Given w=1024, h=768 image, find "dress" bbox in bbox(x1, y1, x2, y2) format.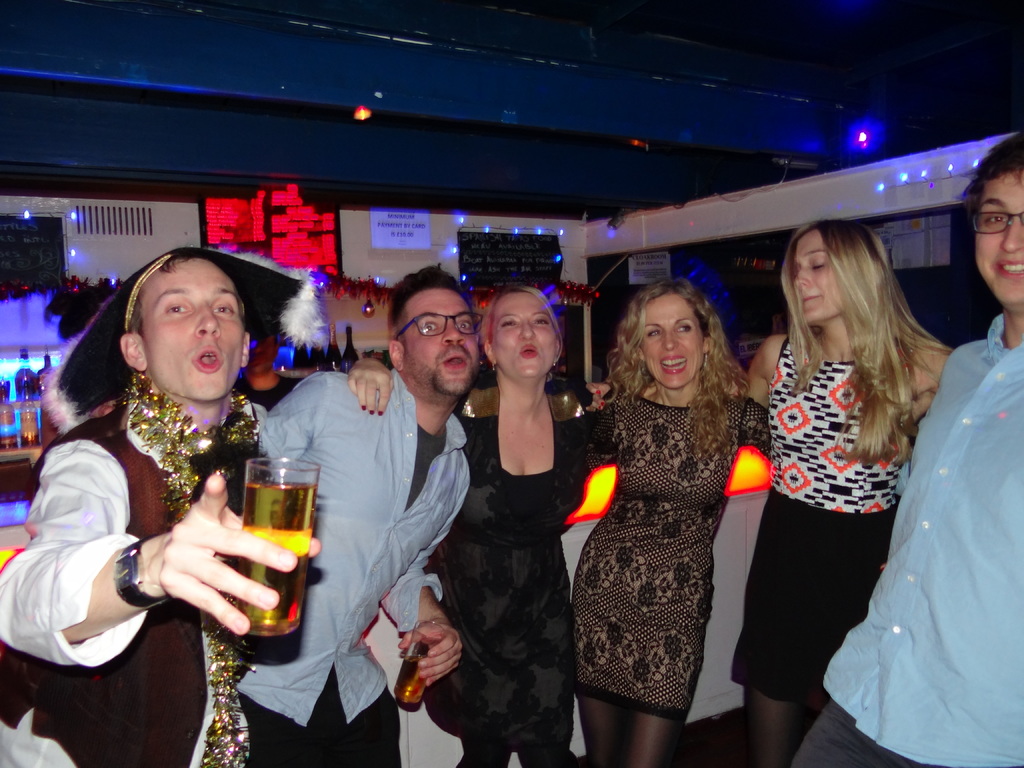
bbox(578, 395, 776, 723).
